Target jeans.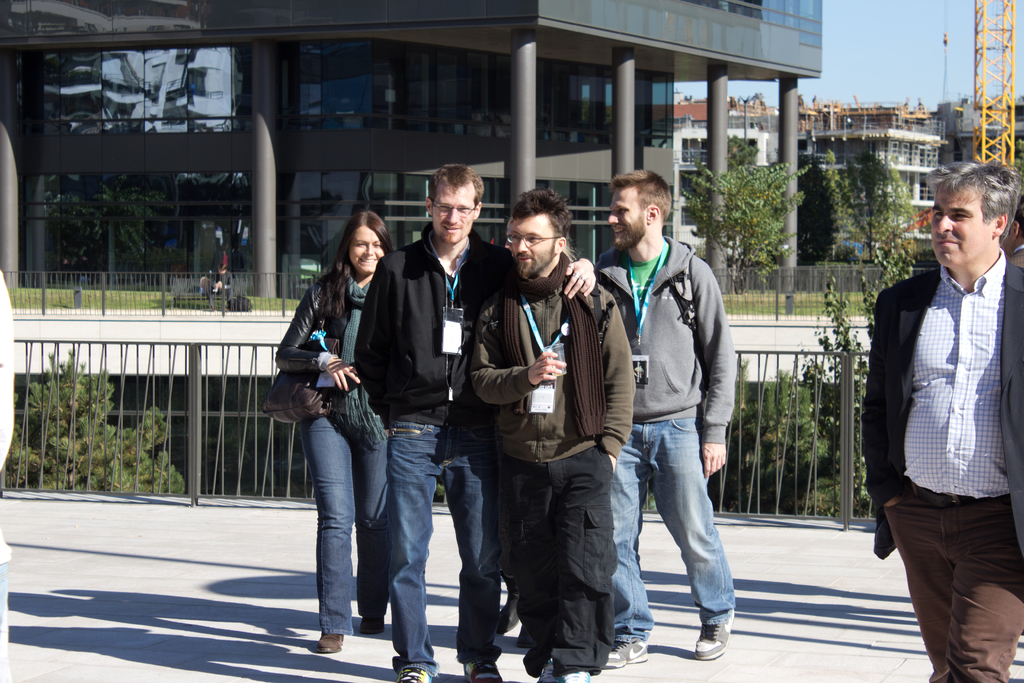
Target region: BBox(630, 431, 740, 655).
